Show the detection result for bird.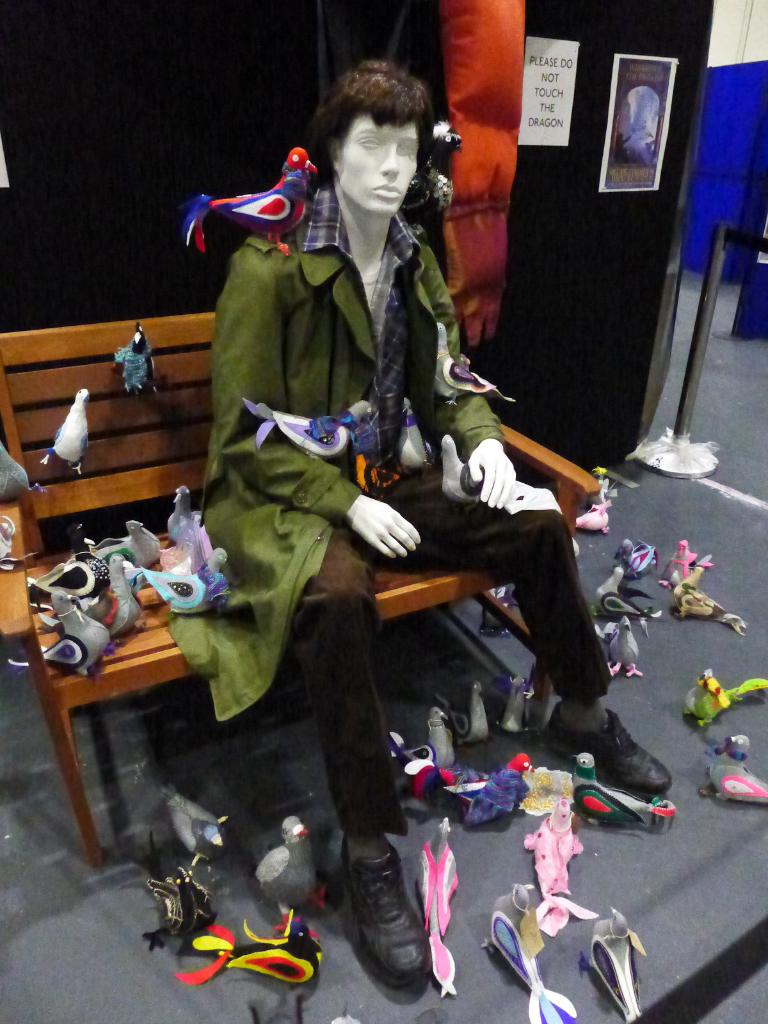
[498,666,543,743].
